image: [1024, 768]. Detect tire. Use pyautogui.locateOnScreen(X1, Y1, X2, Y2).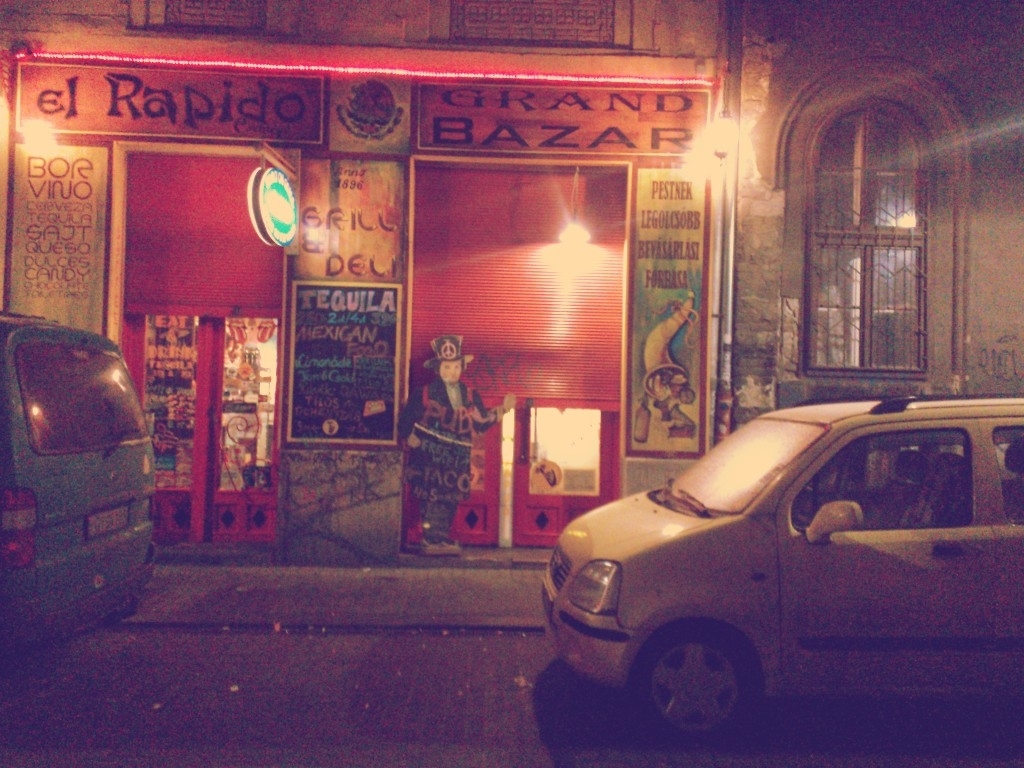
pyautogui.locateOnScreen(624, 628, 756, 753).
